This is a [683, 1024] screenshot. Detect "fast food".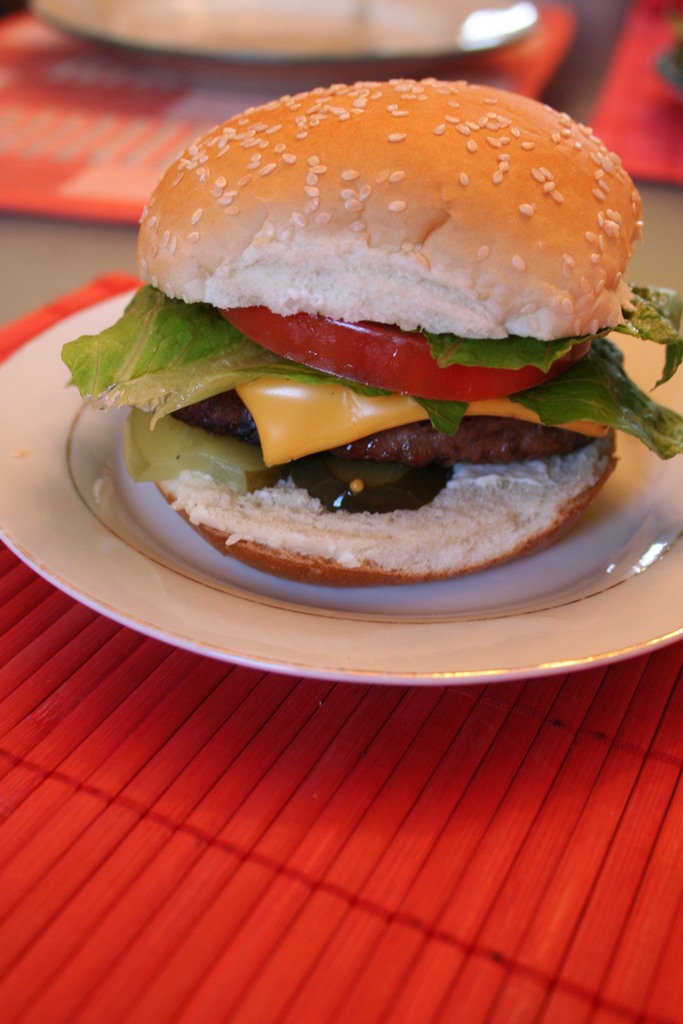
<box>113,52,658,593</box>.
